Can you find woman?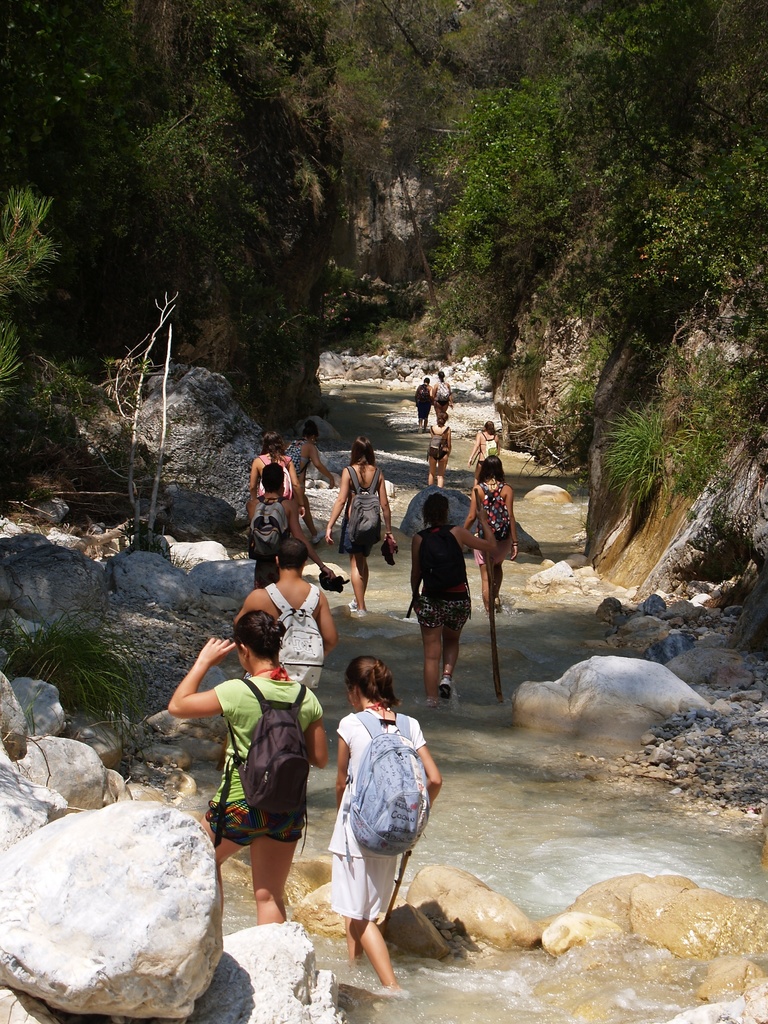
Yes, bounding box: left=408, top=496, right=499, bottom=698.
